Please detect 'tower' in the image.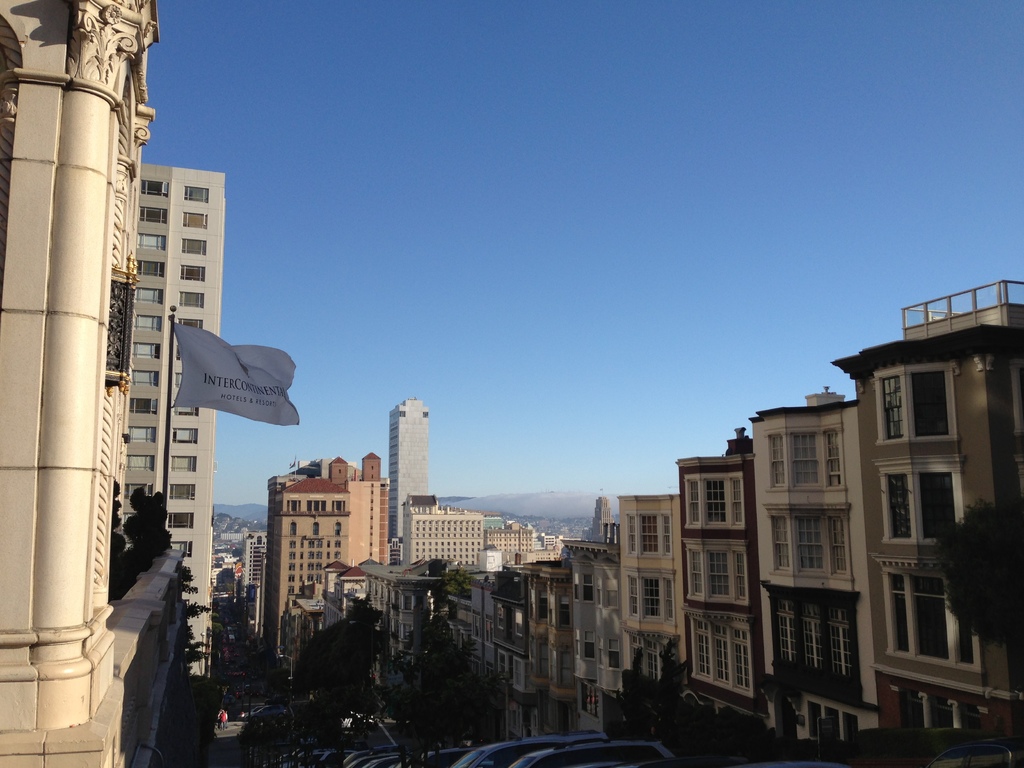
(392, 399, 427, 536).
